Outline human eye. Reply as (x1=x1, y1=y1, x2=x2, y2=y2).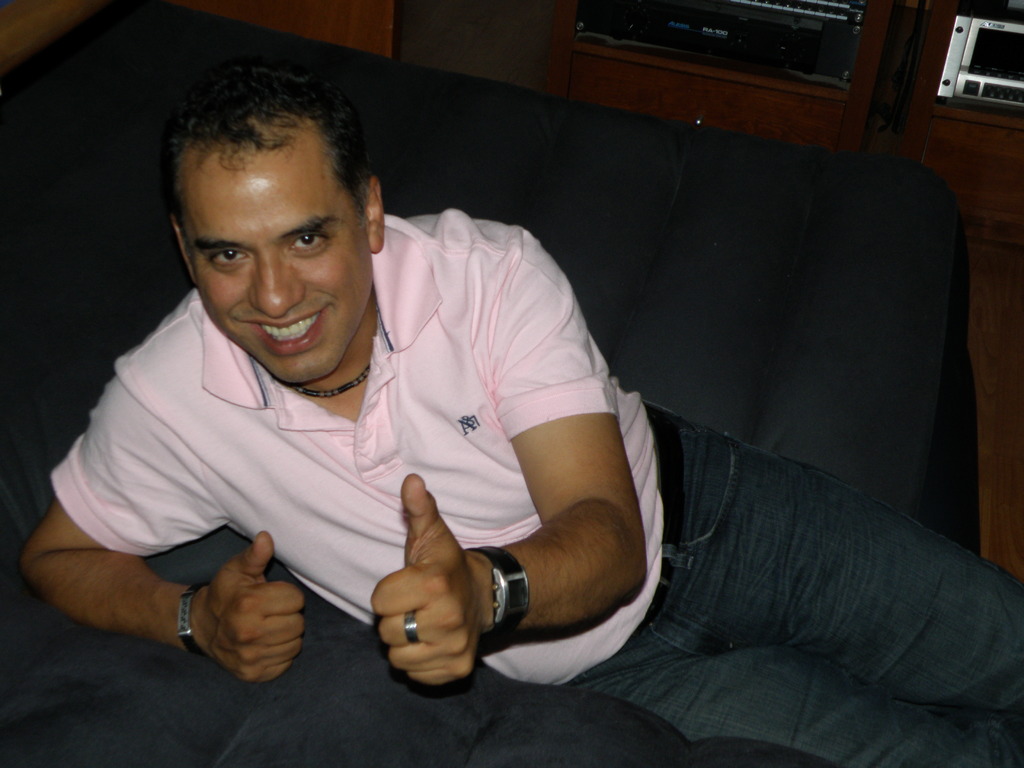
(x1=207, y1=241, x2=252, y2=271).
